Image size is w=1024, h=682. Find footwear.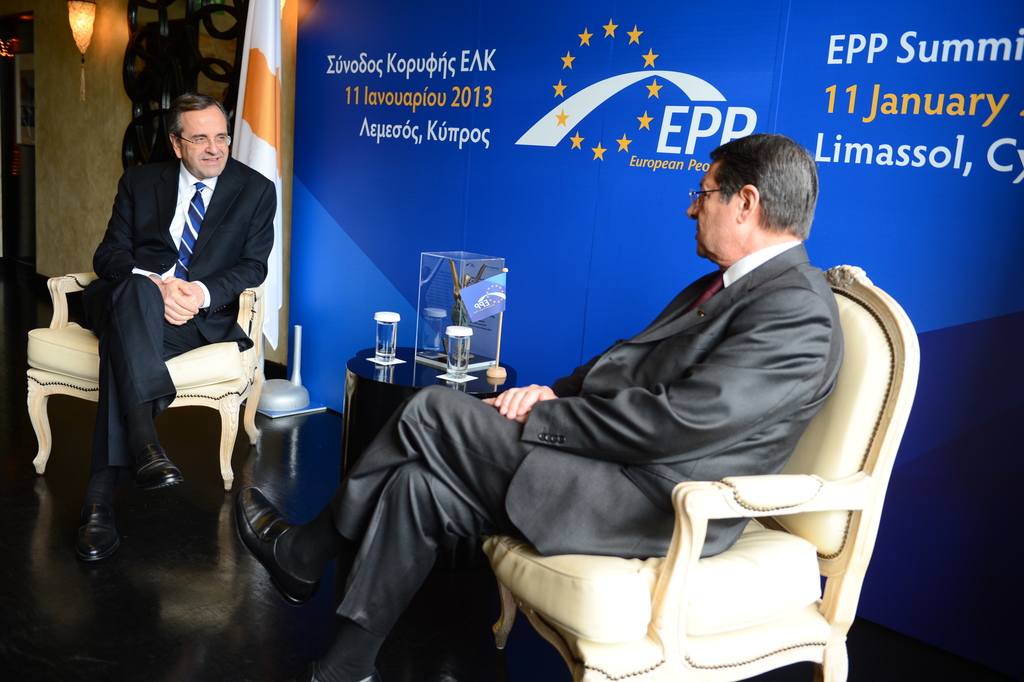
locate(134, 441, 192, 497).
